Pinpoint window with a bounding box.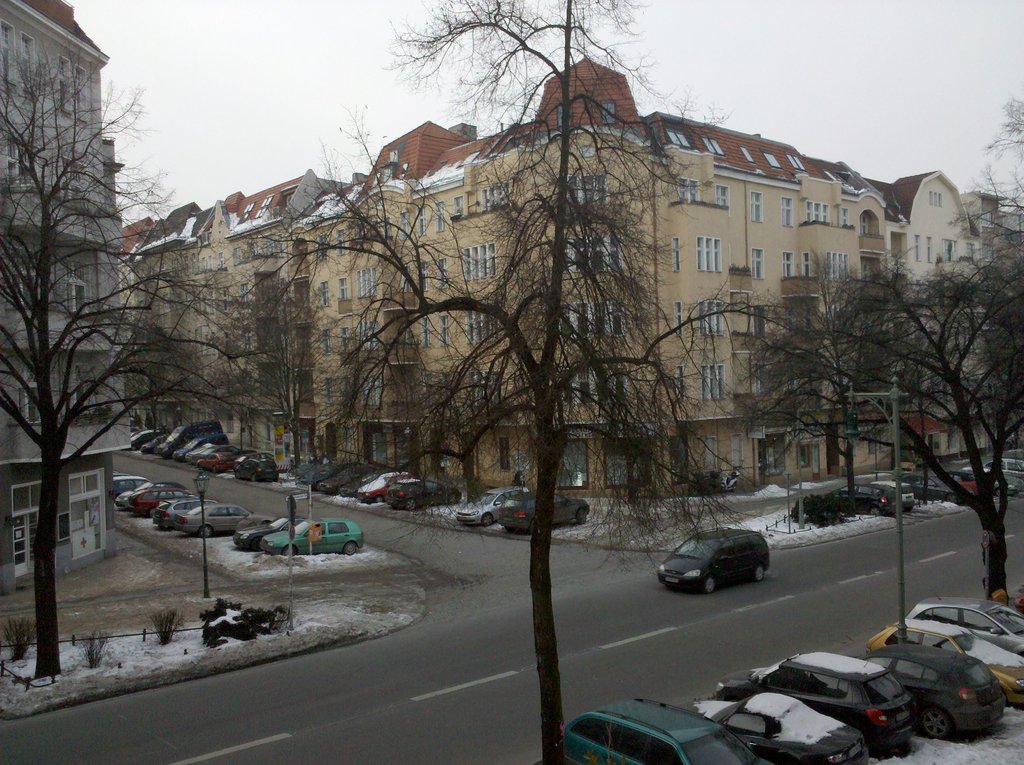
<region>751, 303, 771, 346</region>.
